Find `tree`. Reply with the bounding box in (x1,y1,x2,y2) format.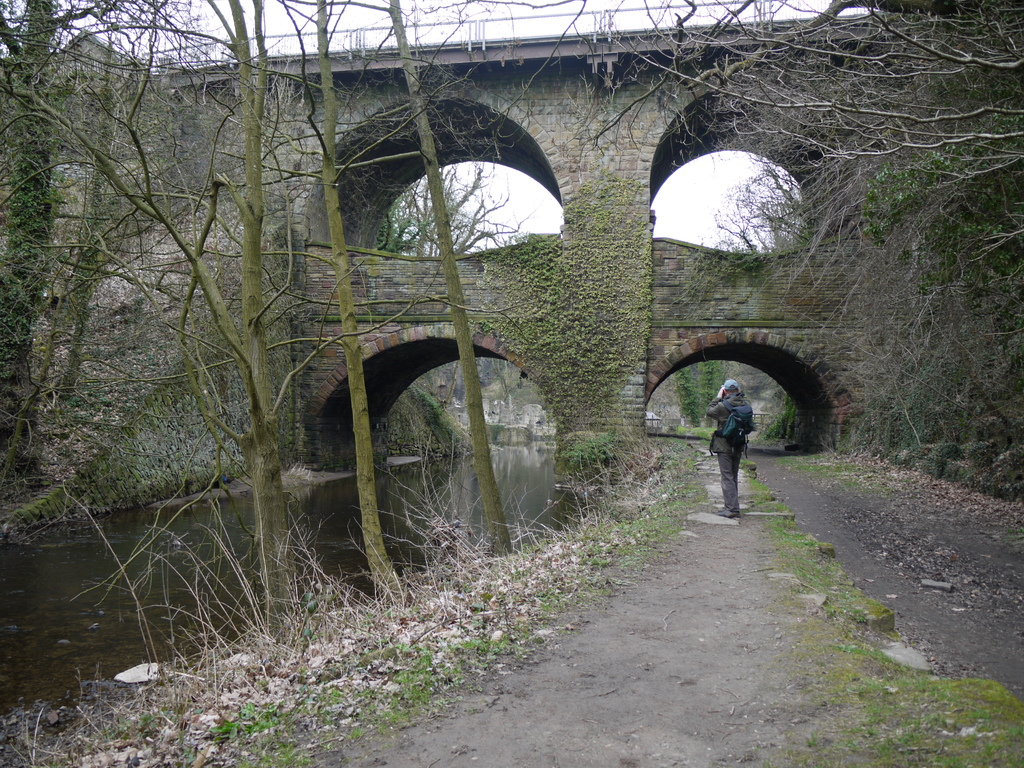
(60,0,299,656).
